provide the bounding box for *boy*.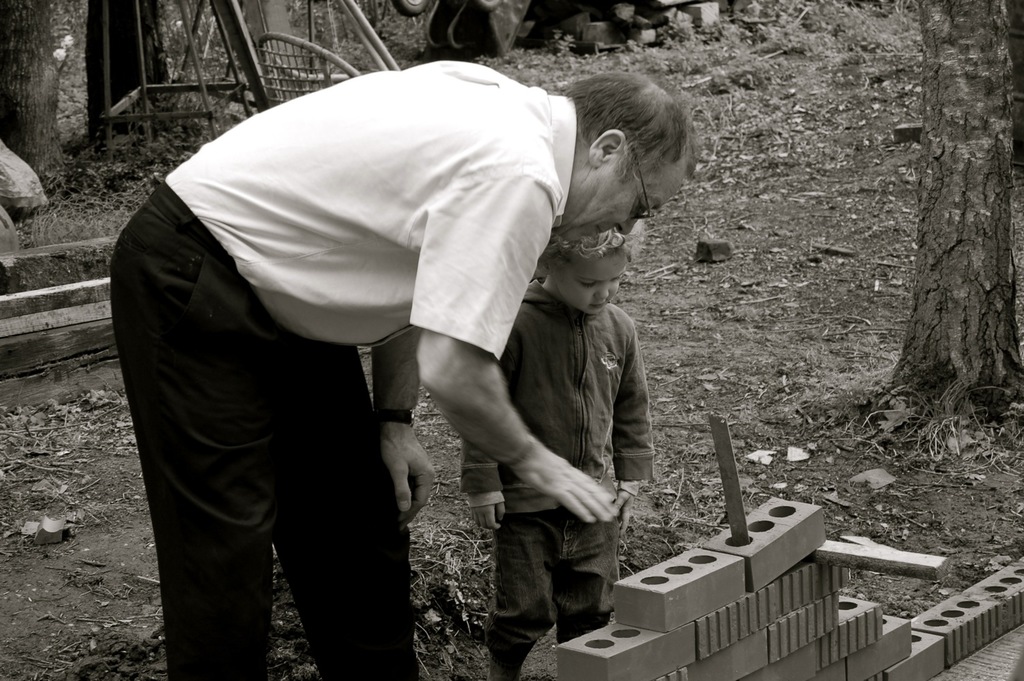
box(446, 74, 689, 665).
